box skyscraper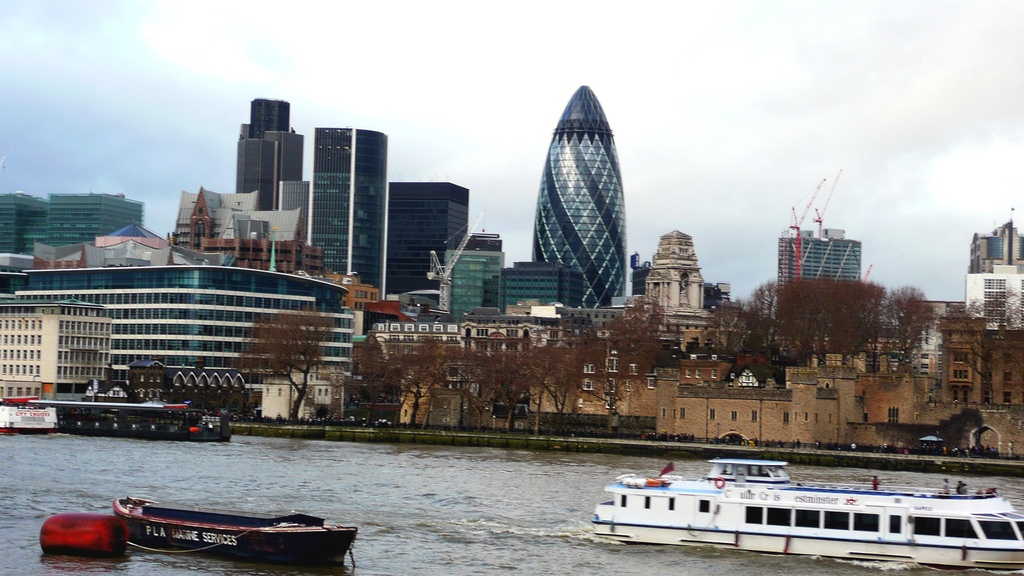
520 77 637 320
